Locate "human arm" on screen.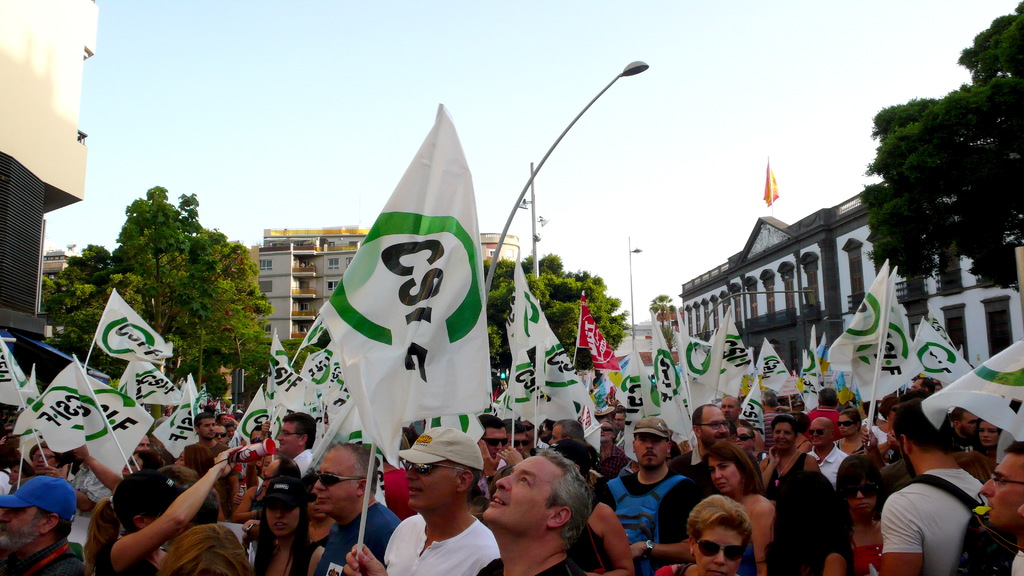
On screen at bbox=(477, 440, 501, 477).
